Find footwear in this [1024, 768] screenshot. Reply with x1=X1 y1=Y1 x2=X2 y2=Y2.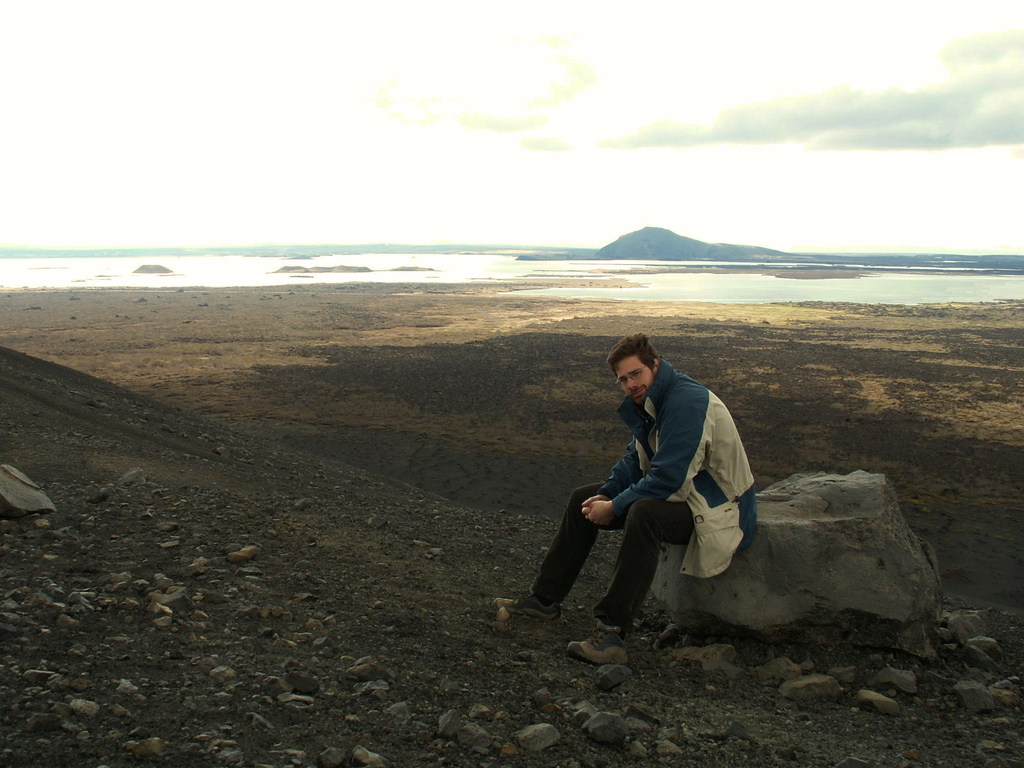
x1=562 y1=611 x2=627 y2=668.
